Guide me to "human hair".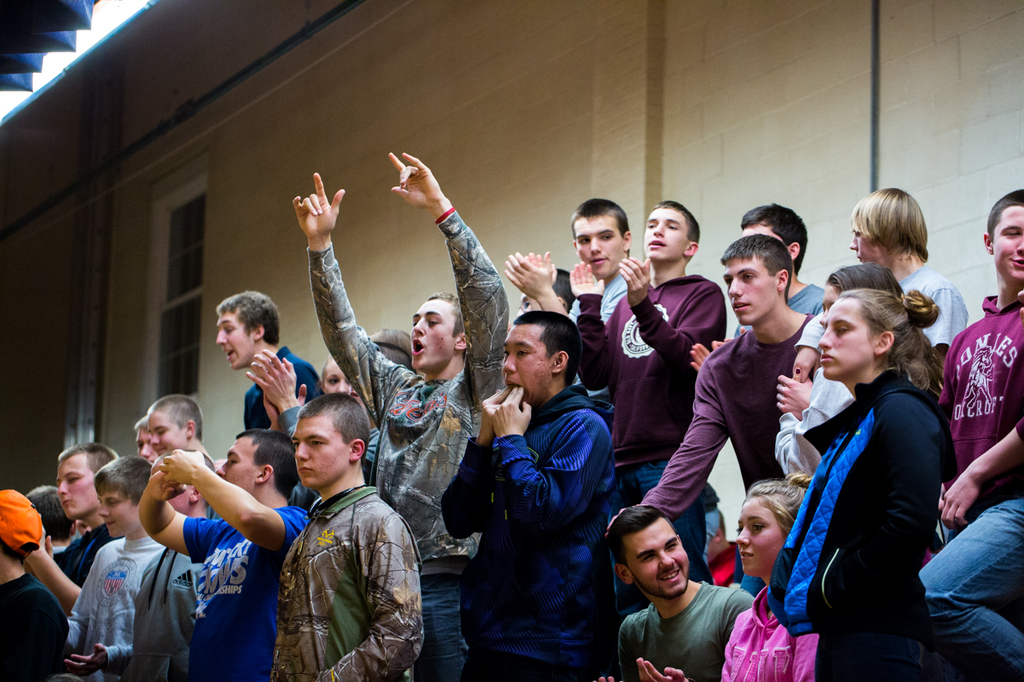
Guidance: {"left": 235, "top": 427, "right": 302, "bottom": 499}.
